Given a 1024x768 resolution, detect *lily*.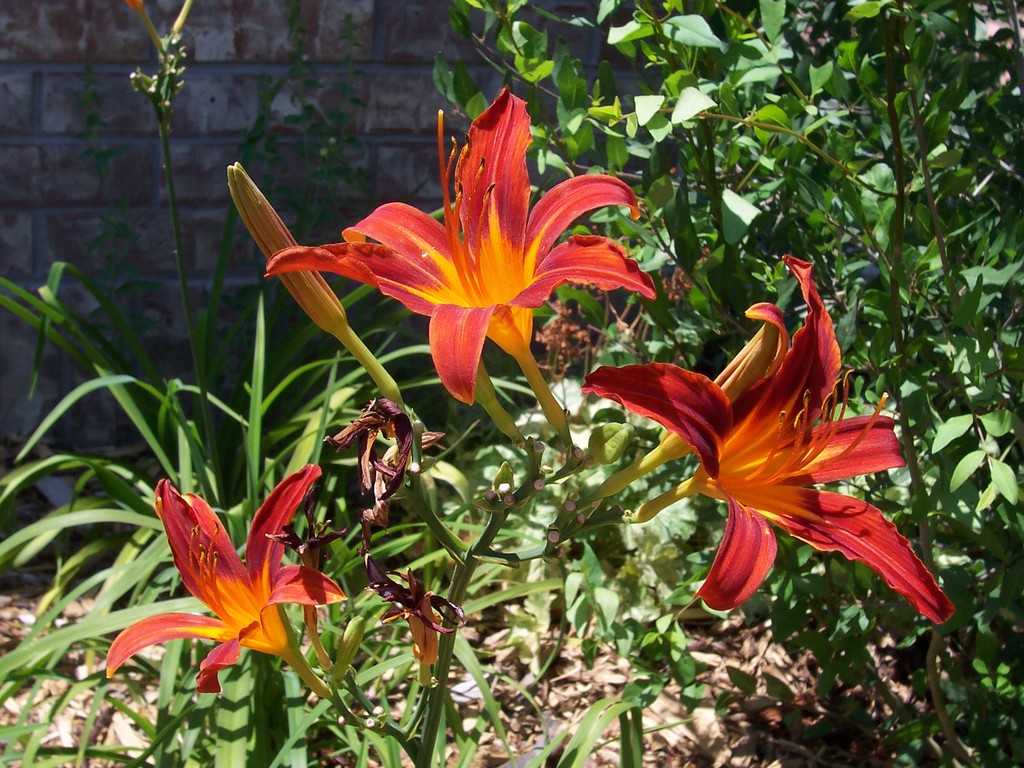
rect(268, 85, 660, 409).
